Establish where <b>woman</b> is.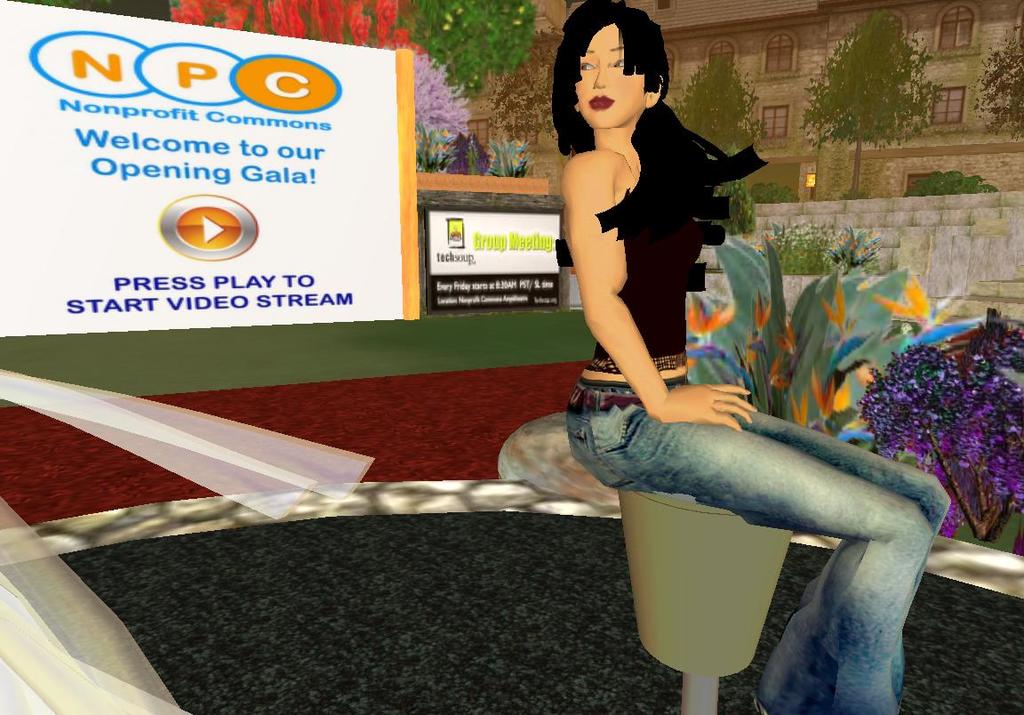
Established at Rect(552, 0, 948, 714).
